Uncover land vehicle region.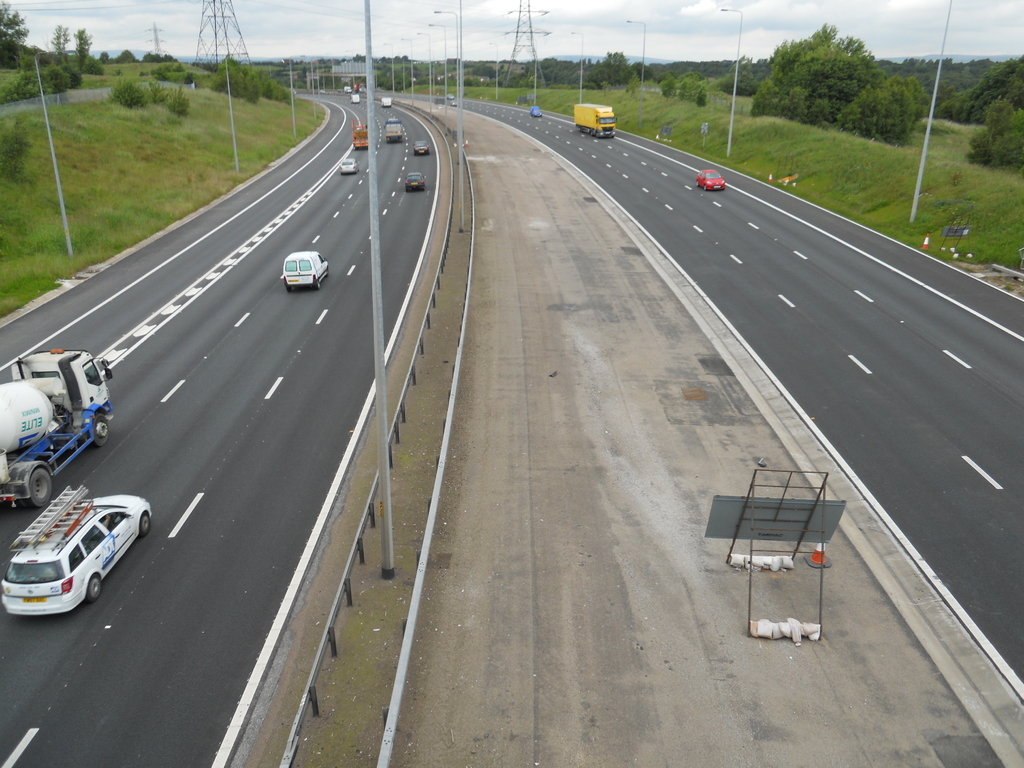
Uncovered: [x1=696, y1=167, x2=726, y2=193].
